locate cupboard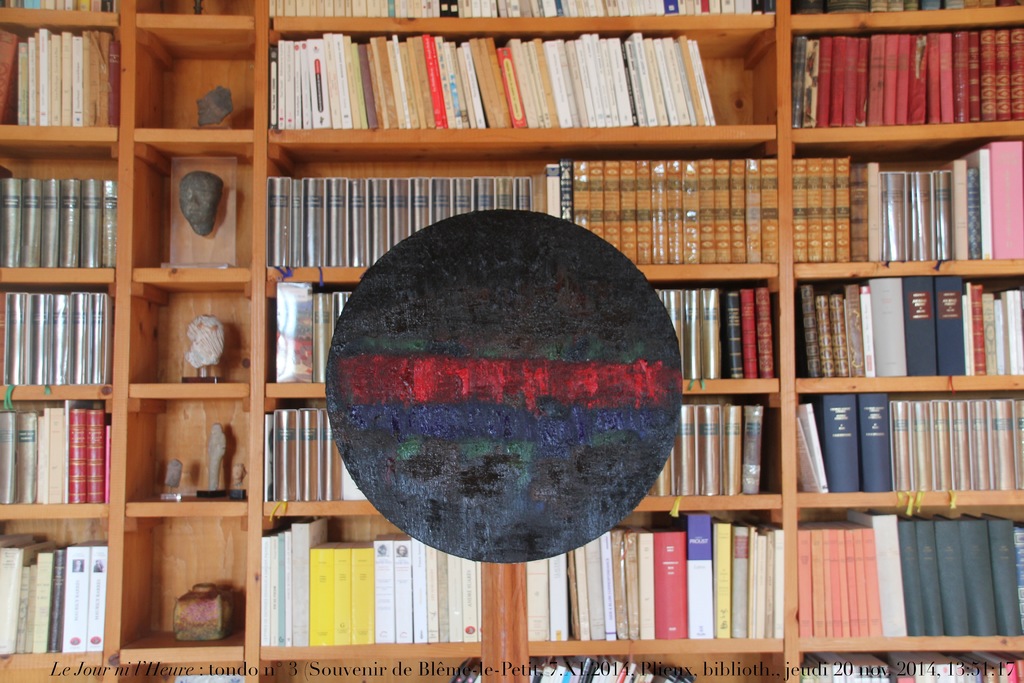
bbox(0, 0, 1023, 682)
